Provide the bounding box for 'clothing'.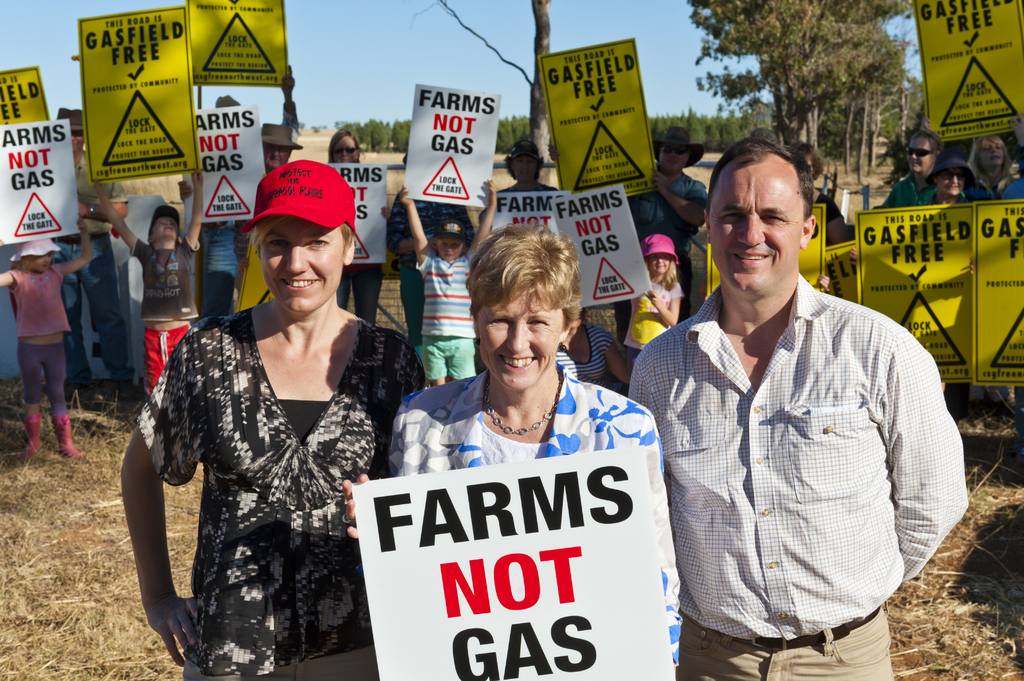
region(123, 245, 208, 390).
